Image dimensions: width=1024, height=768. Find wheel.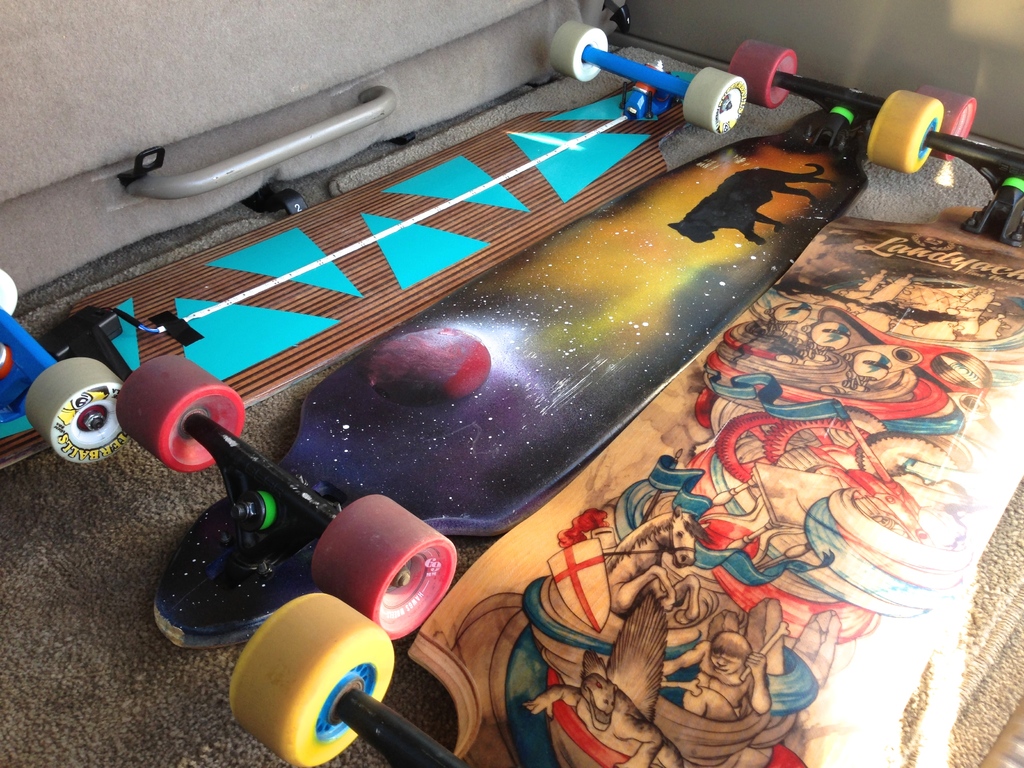
[675,69,743,136].
